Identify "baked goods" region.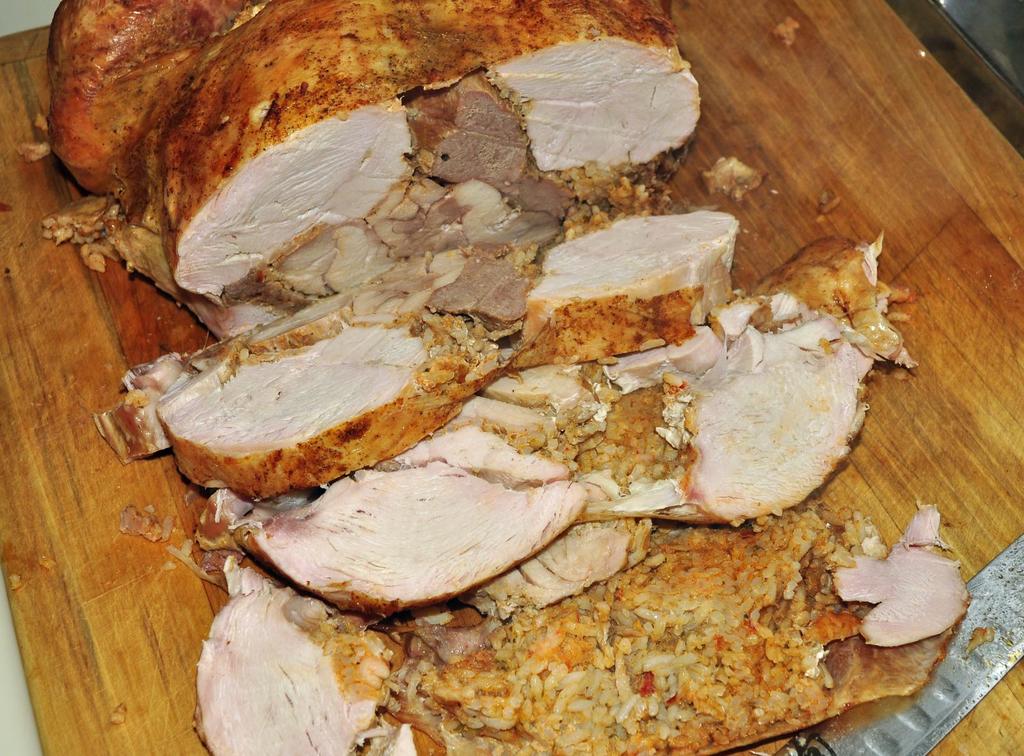
Region: bbox(8, 0, 979, 755).
